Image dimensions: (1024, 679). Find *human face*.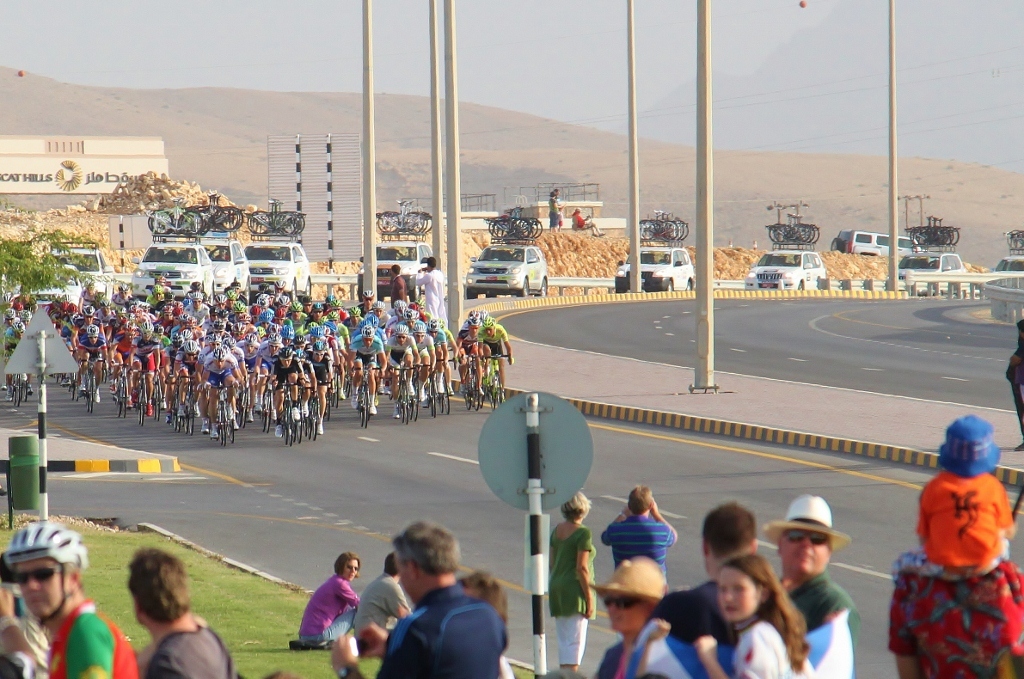
[775, 530, 829, 574].
